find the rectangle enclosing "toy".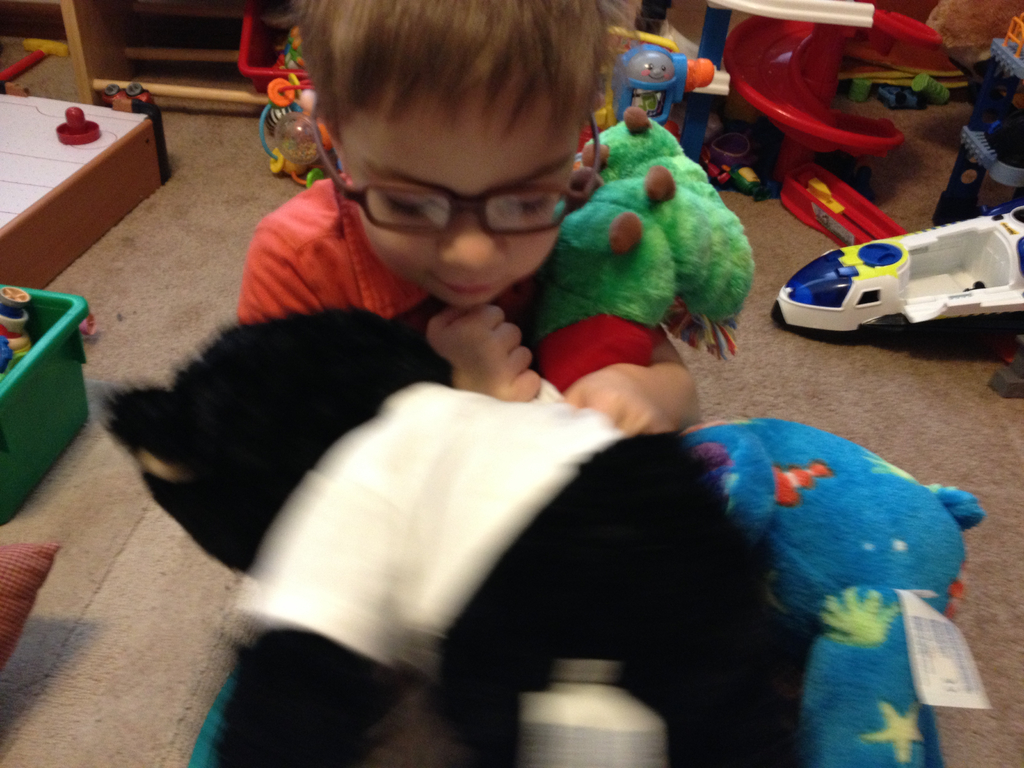
l=260, t=69, r=346, b=186.
